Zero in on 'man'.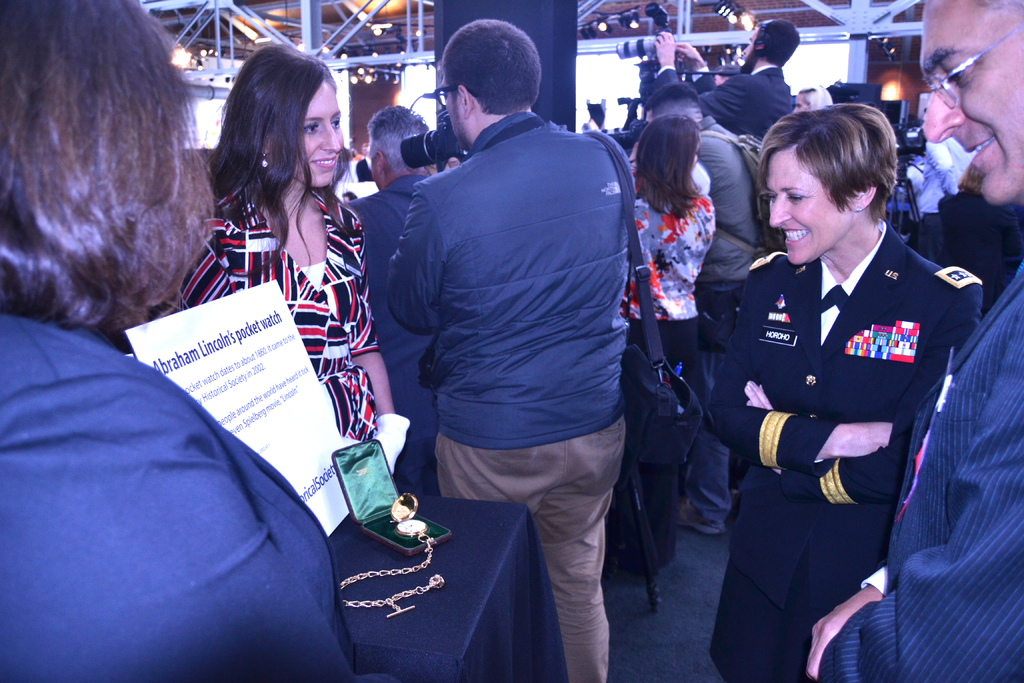
Zeroed in: detection(802, 0, 1023, 682).
